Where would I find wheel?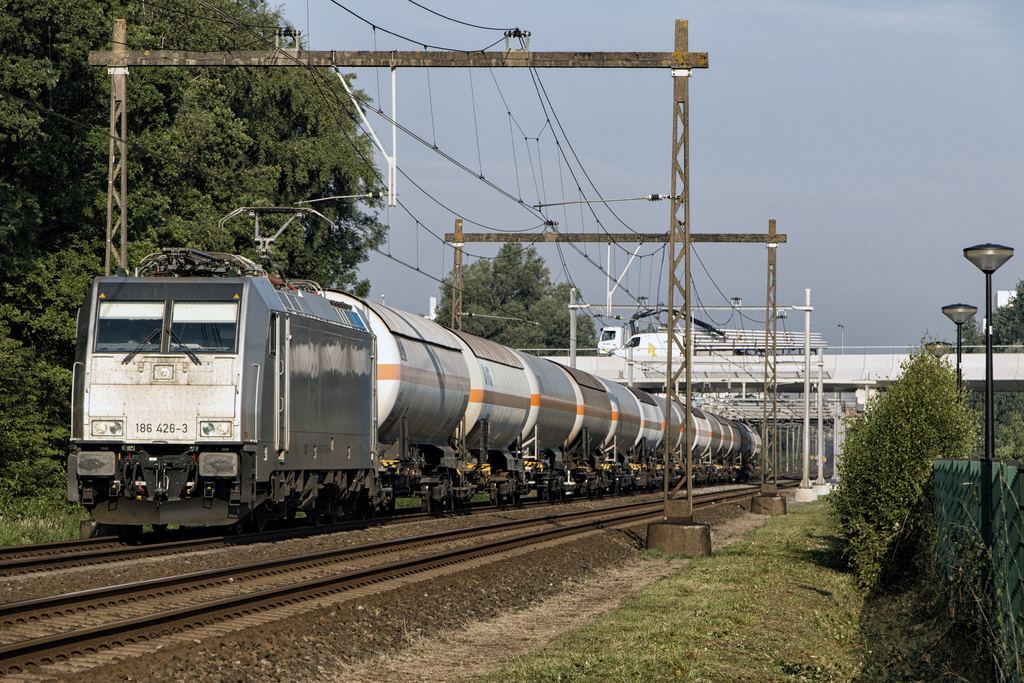
At [310, 509, 321, 526].
